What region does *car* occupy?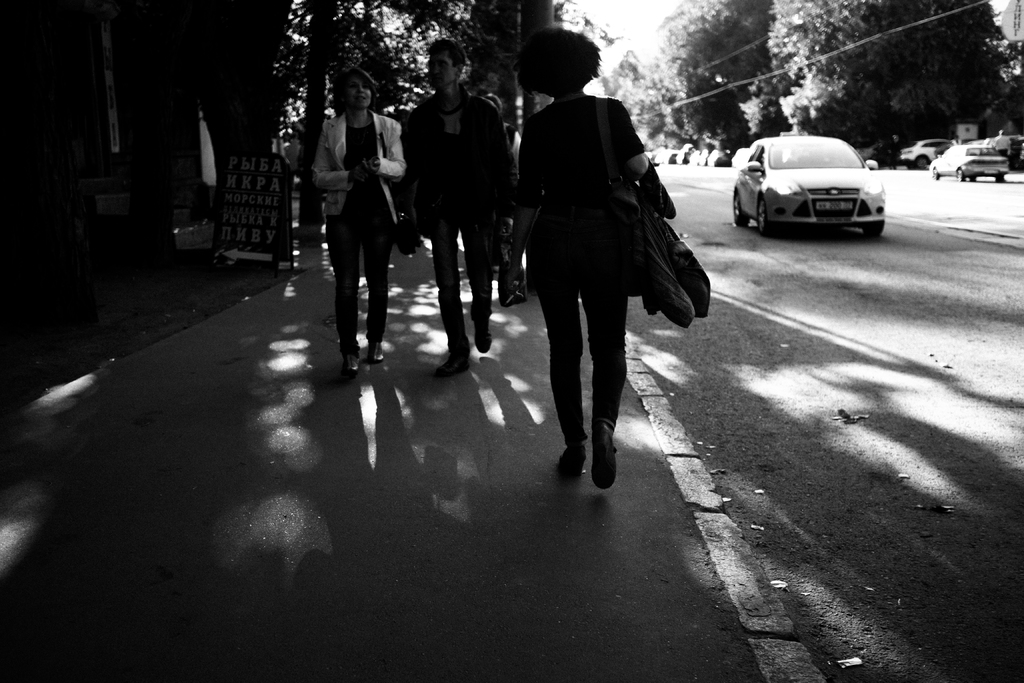
902/136/948/167.
